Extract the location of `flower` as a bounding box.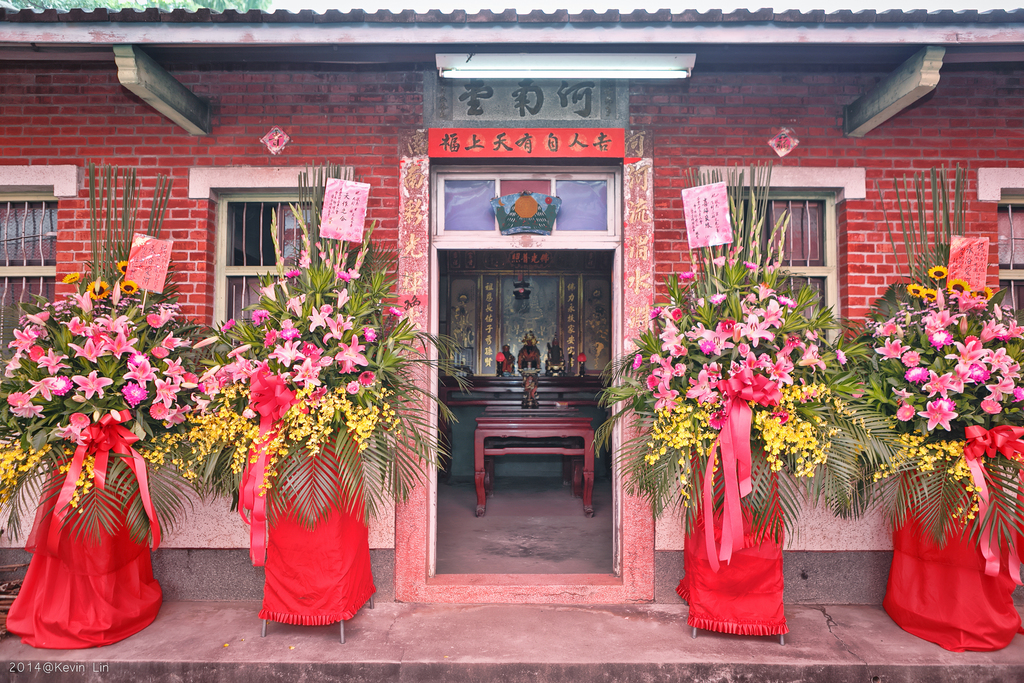
[left=929, top=262, right=951, bottom=279].
